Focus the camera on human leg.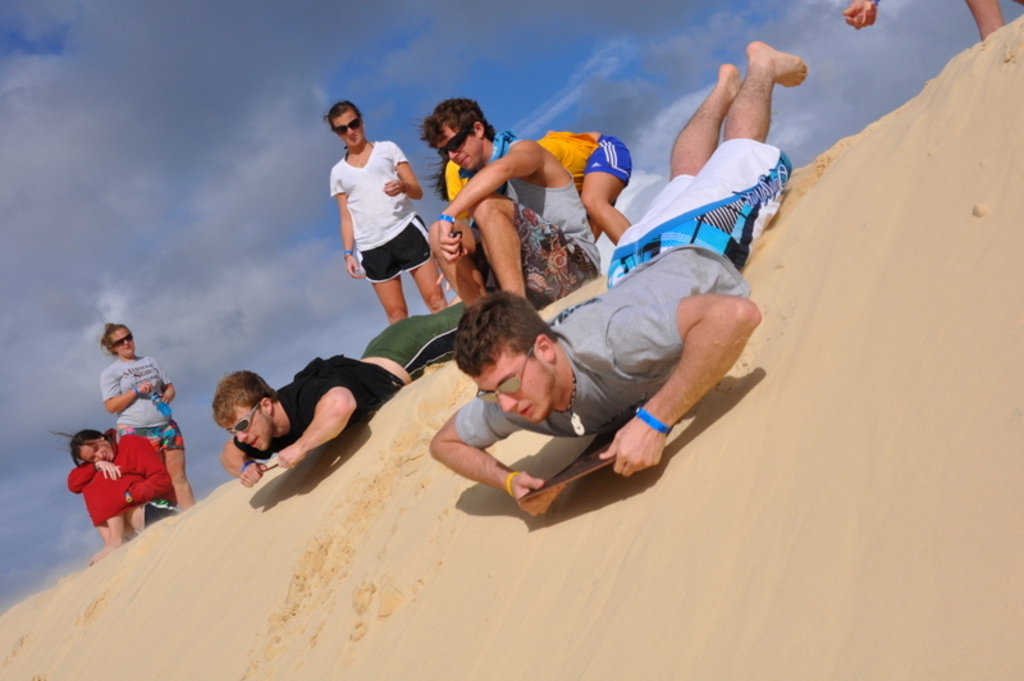
Focus region: (428,224,500,306).
